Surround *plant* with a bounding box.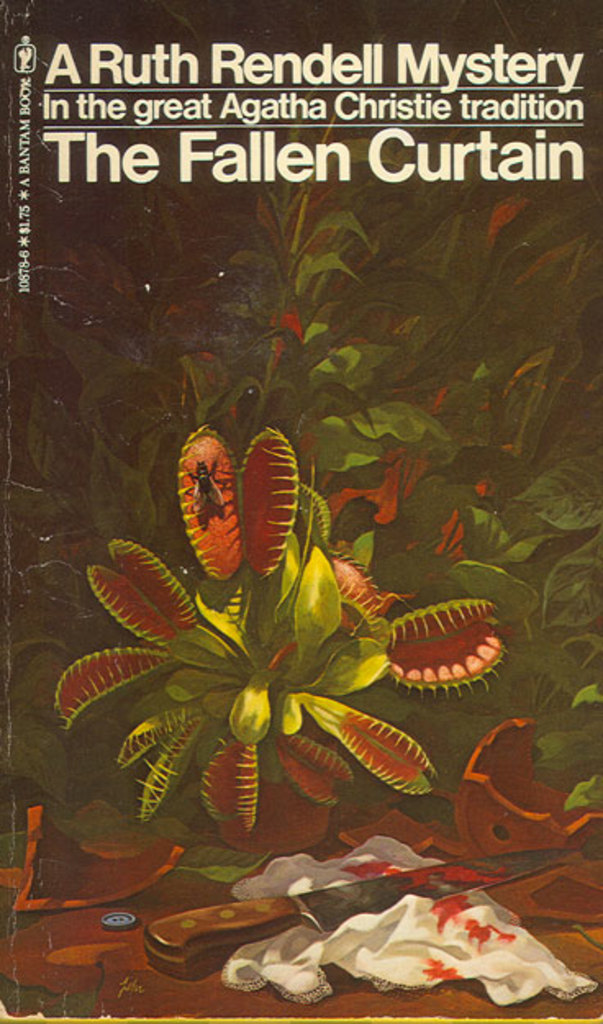
locate(0, 272, 601, 1014).
